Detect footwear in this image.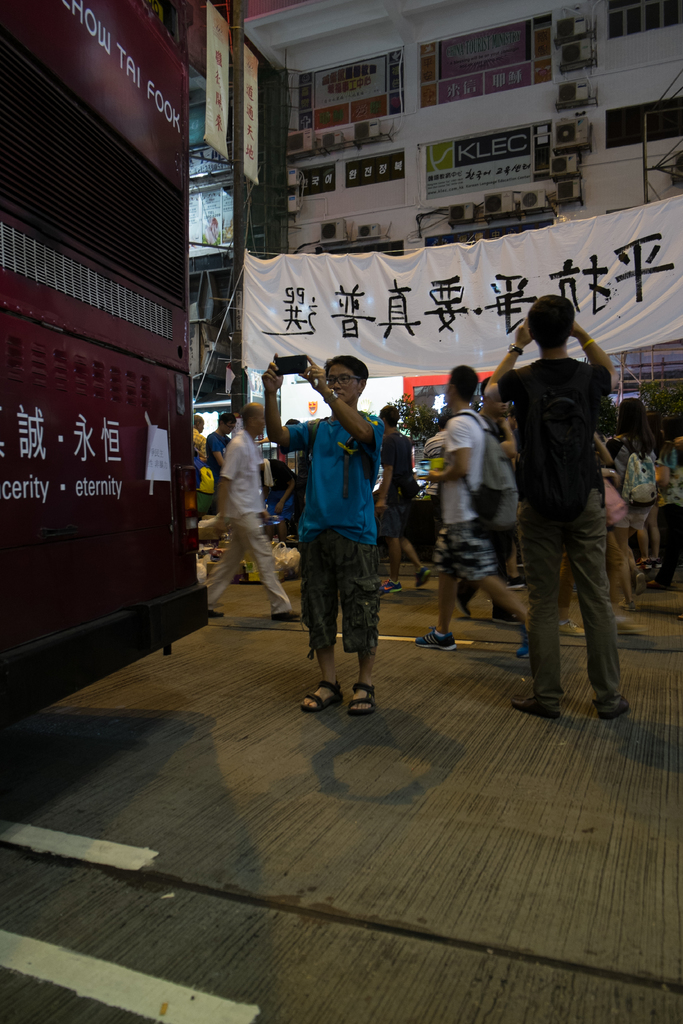
Detection: (513,696,561,722).
